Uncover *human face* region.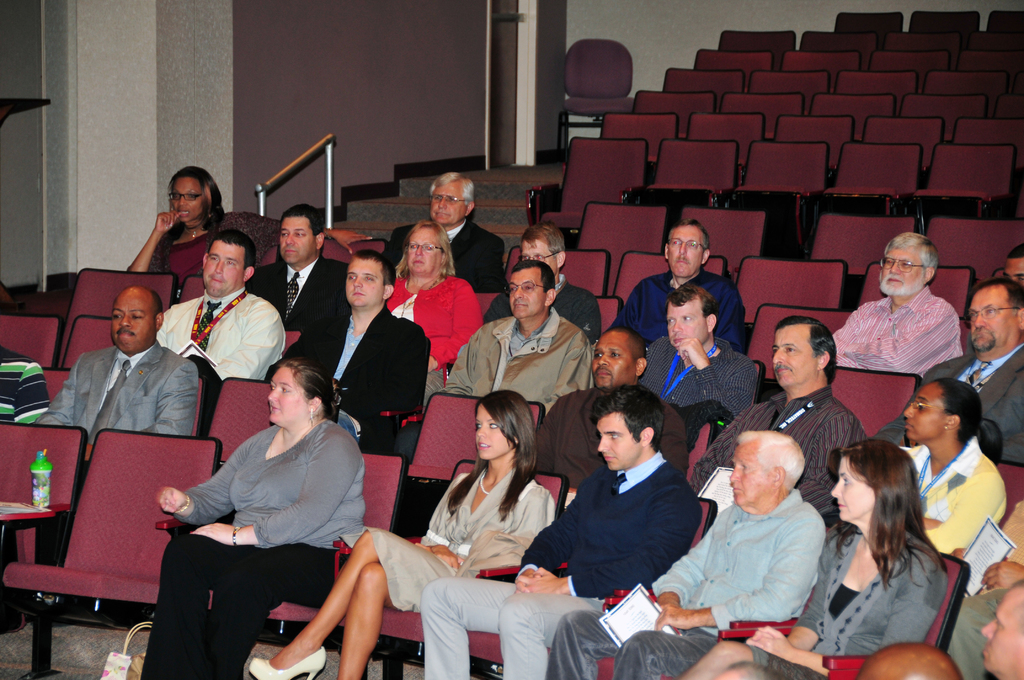
Uncovered: bbox=(966, 284, 1017, 353).
